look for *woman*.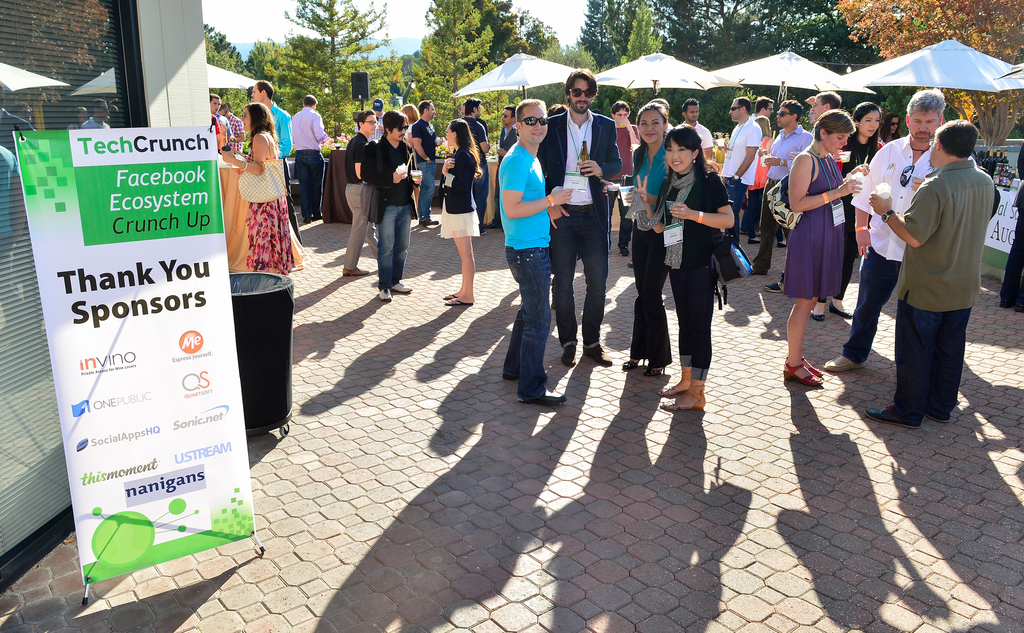
Found: bbox(746, 114, 776, 247).
